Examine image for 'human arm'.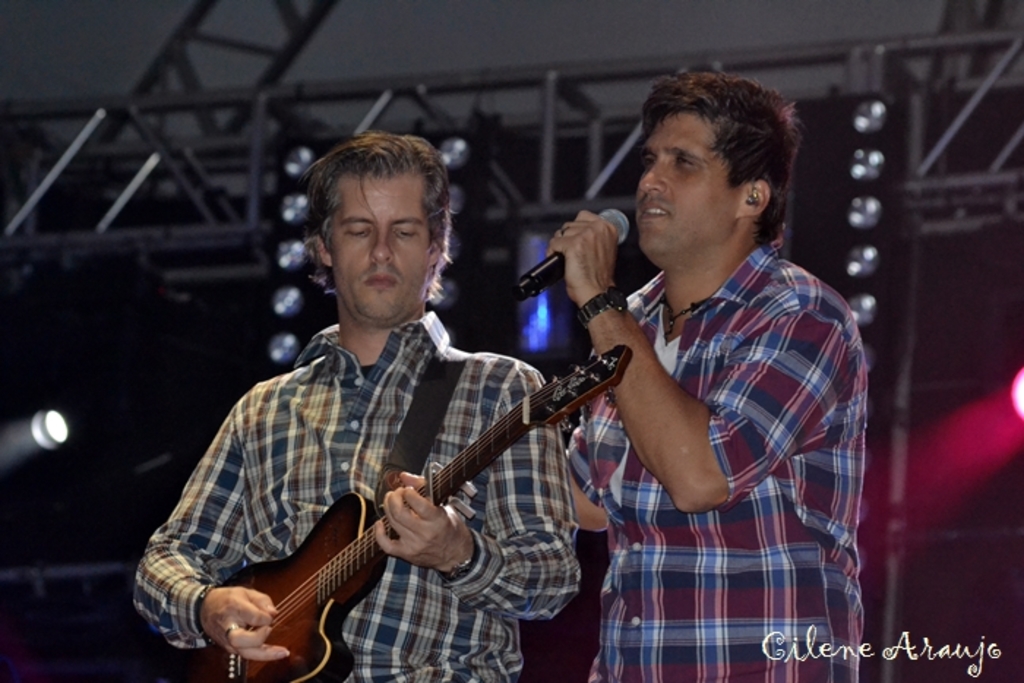
Examination result: box=[556, 405, 613, 535].
